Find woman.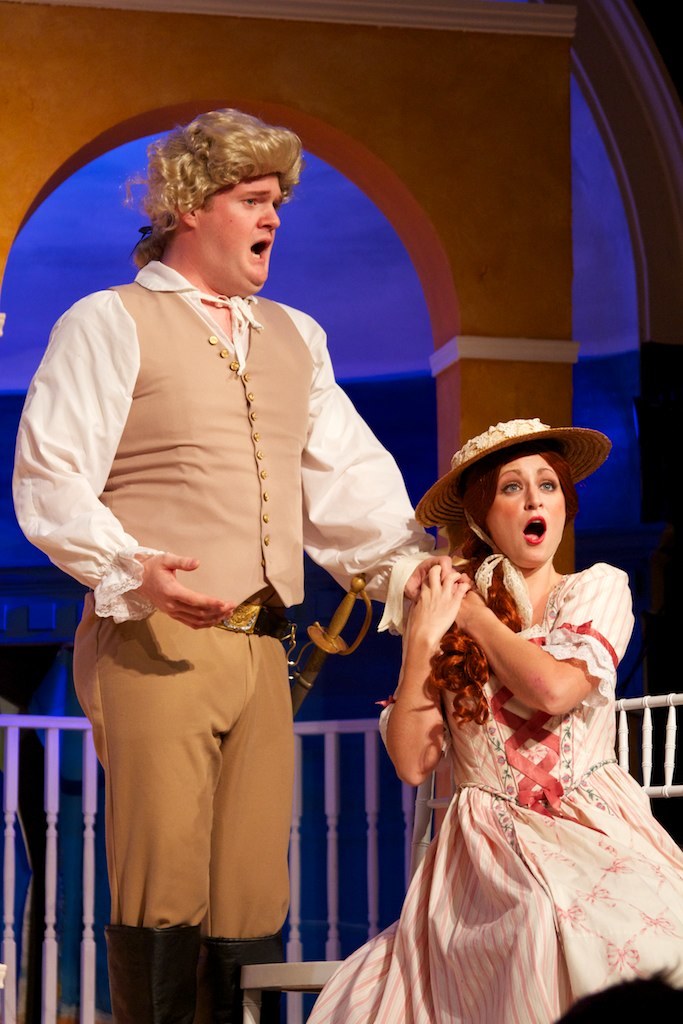
Rect(319, 390, 663, 1000).
